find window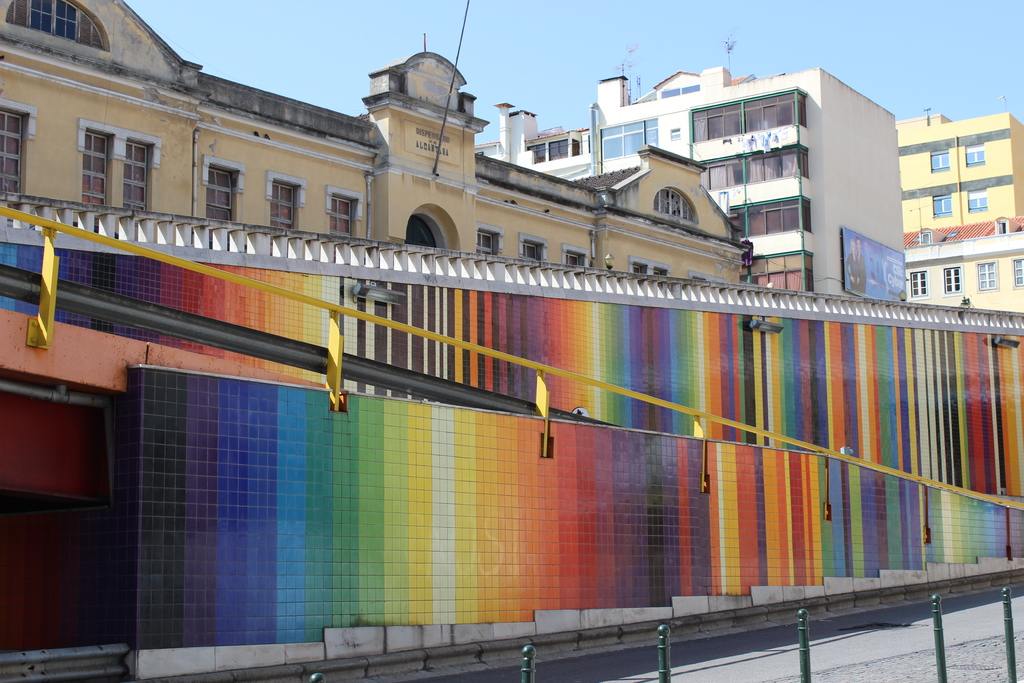
[930,148,950,173]
